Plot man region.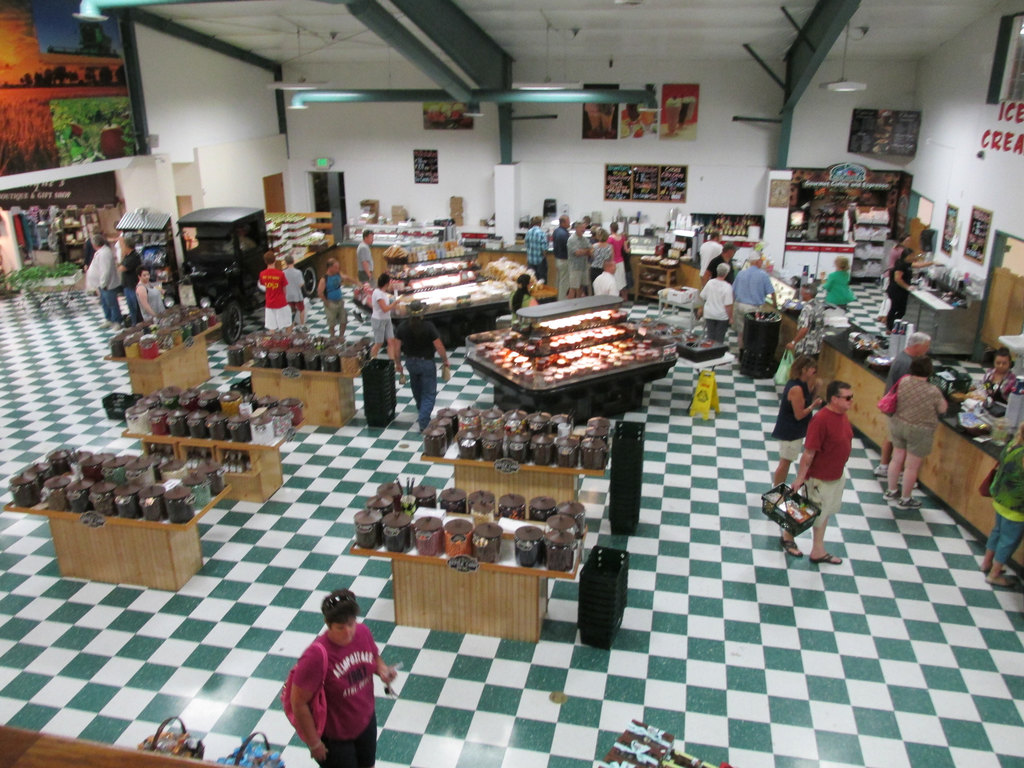
Plotted at 356:230:372:284.
